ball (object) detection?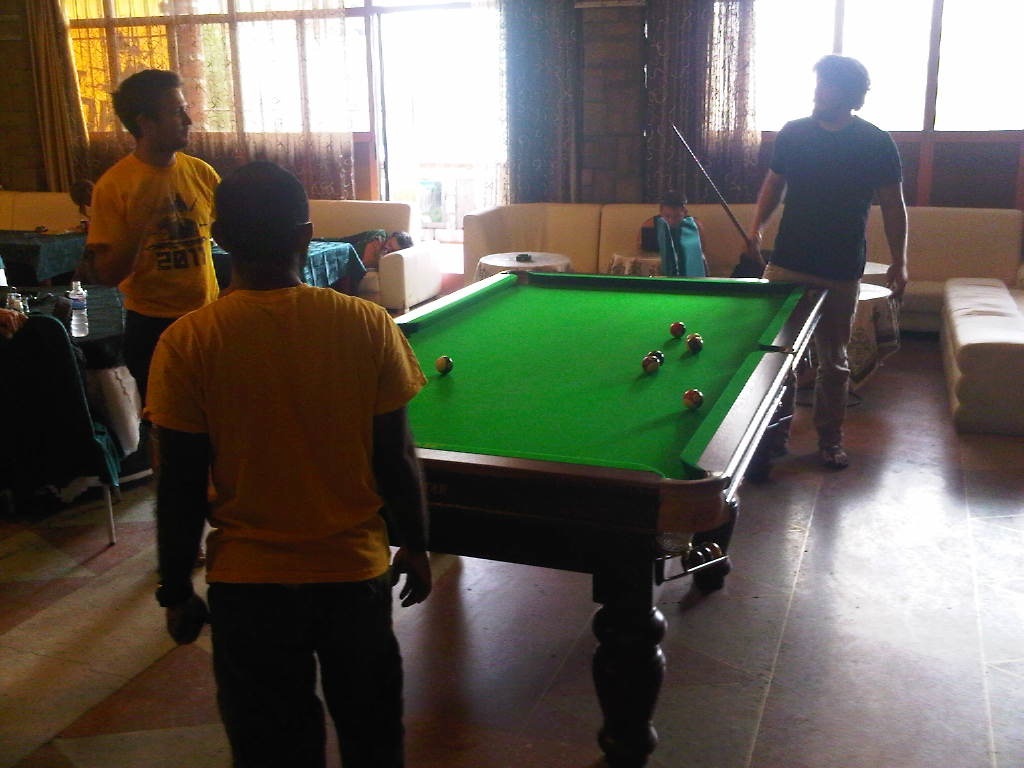
[left=653, top=352, right=661, bottom=368]
